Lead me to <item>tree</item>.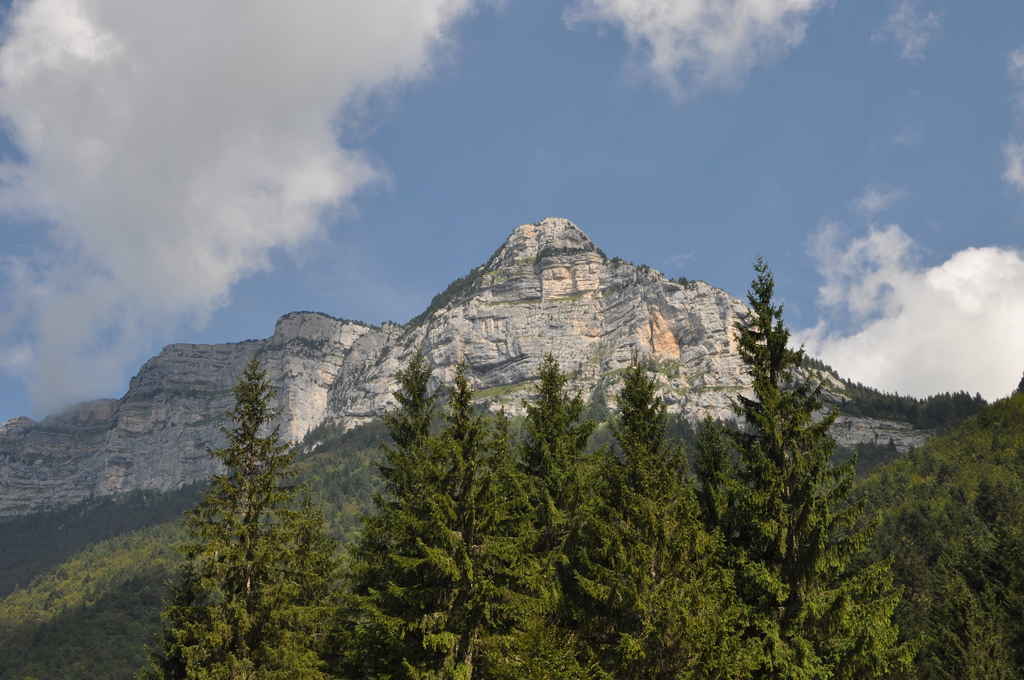
Lead to (x1=404, y1=368, x2=543, y2=679).
